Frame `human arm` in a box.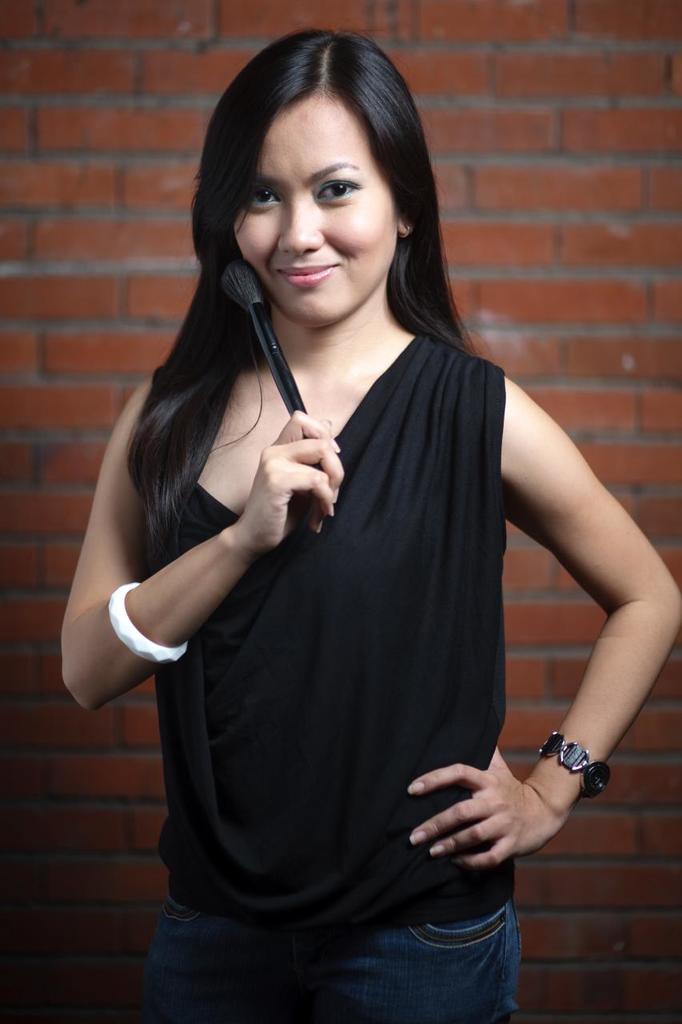
rect(52, 378, 344, 714).
